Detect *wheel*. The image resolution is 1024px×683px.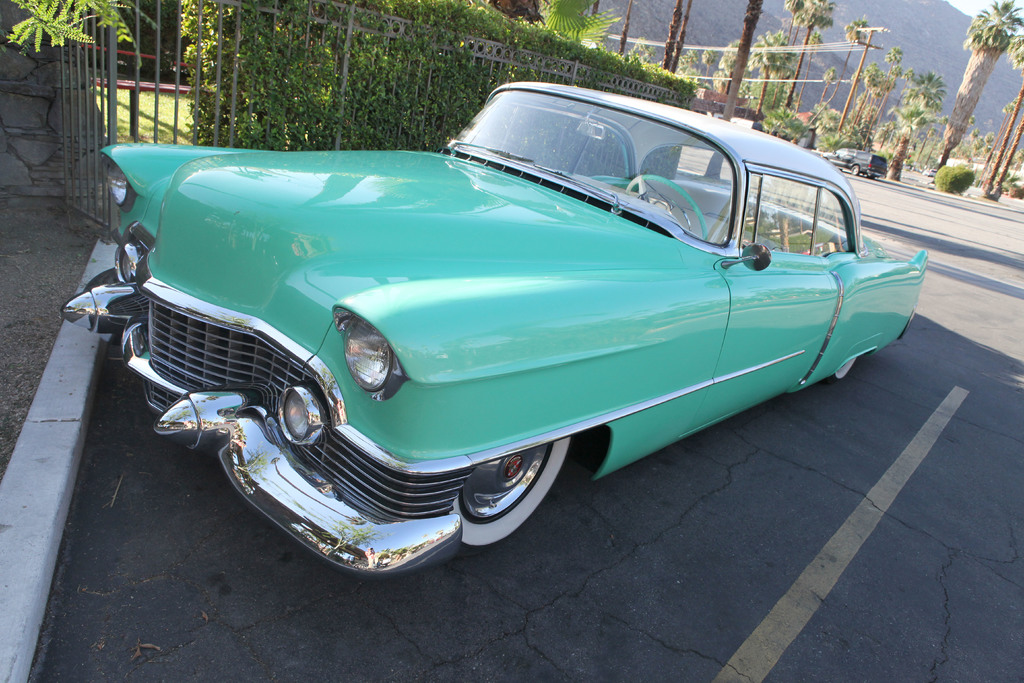
detection(467, 436, 577, 555).
